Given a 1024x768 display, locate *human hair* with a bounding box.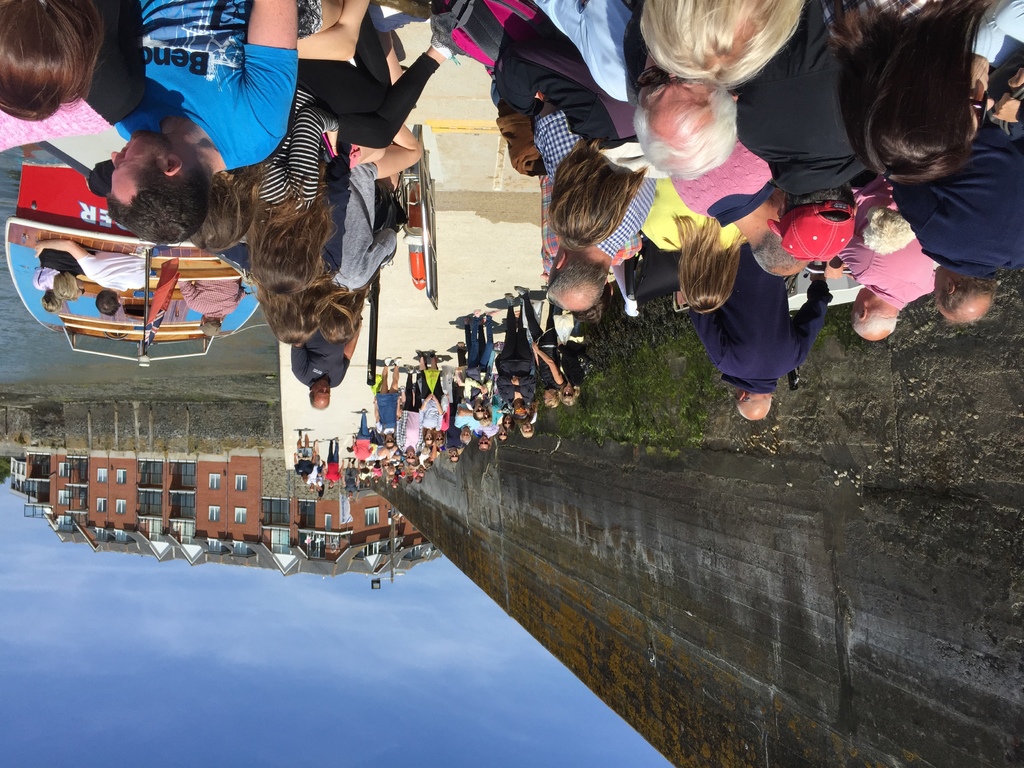
Located: bbox=(317, 275, 369, 347).
